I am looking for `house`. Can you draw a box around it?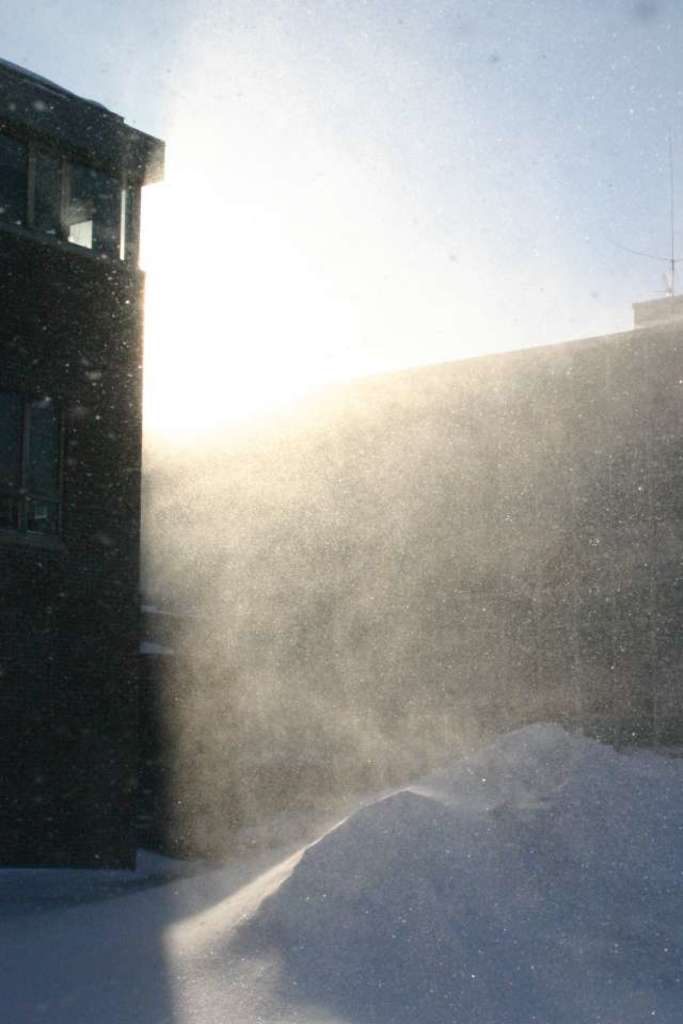
Sure, the bounding box is select_region(317, 290, 682, 803).
